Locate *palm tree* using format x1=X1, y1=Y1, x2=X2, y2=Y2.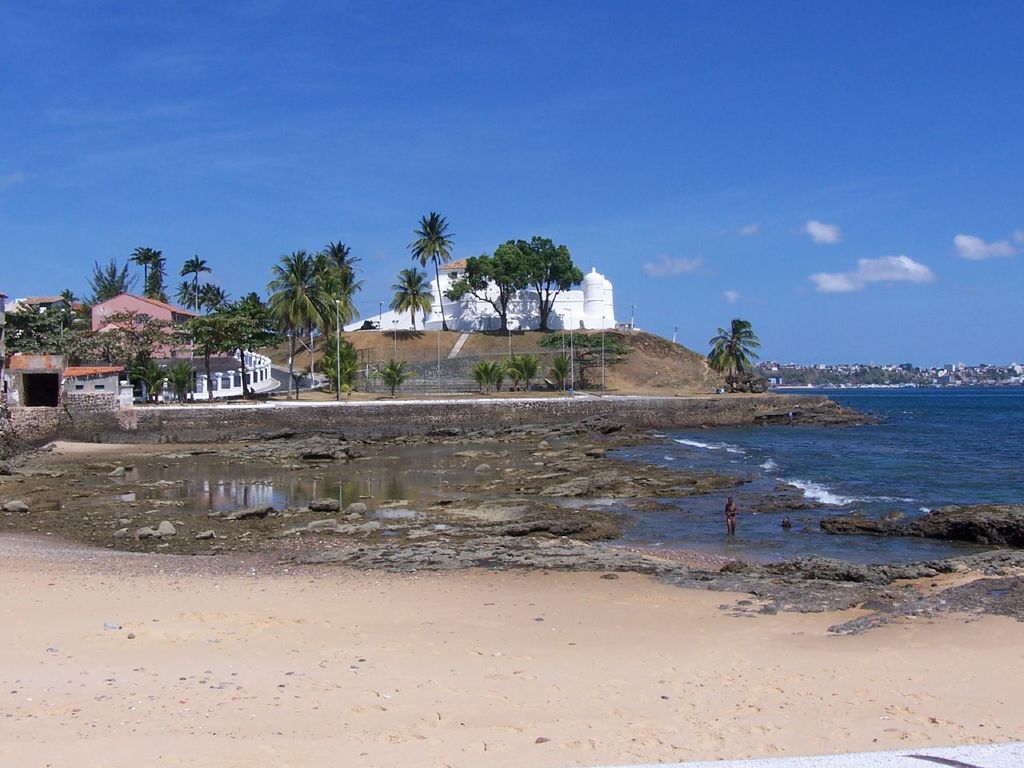
x1=393, y1=205, x2=456, y2=327.
